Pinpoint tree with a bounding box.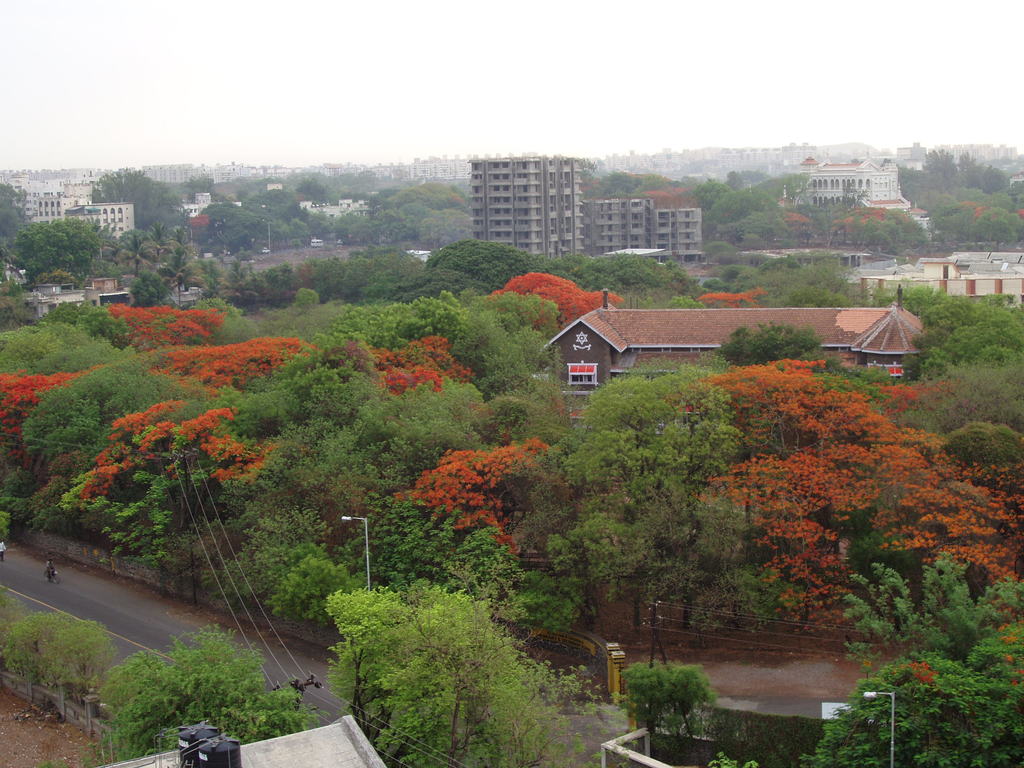
[579, 168, 652, 202].
